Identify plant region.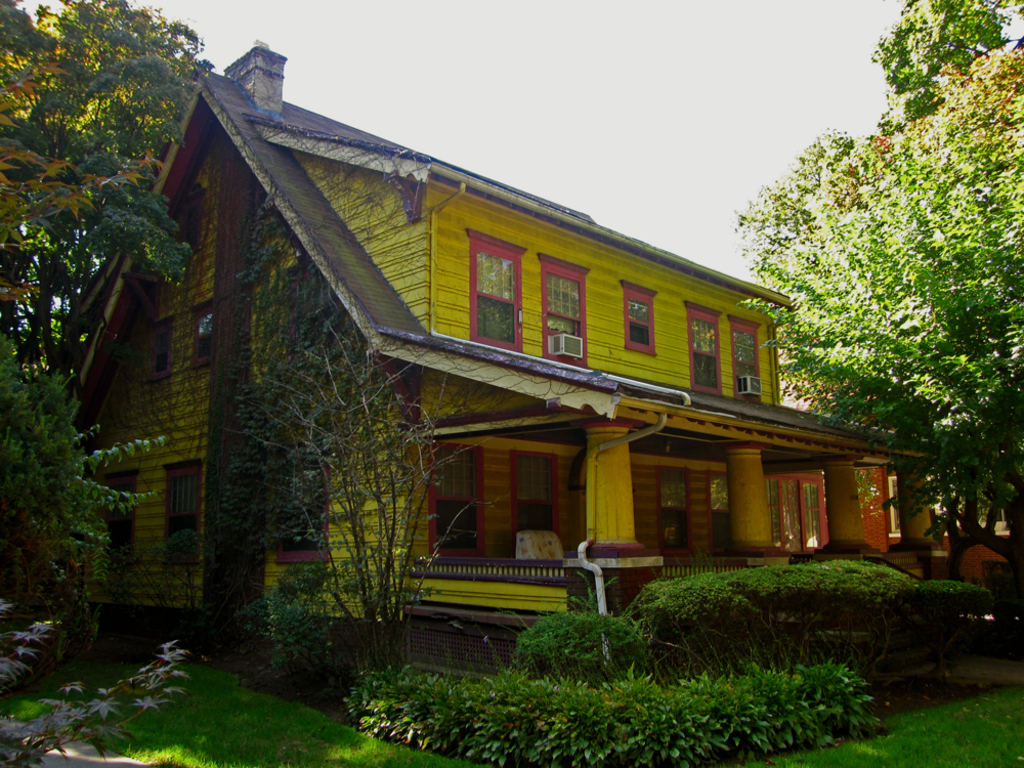
Region: 239:555:357:681.
